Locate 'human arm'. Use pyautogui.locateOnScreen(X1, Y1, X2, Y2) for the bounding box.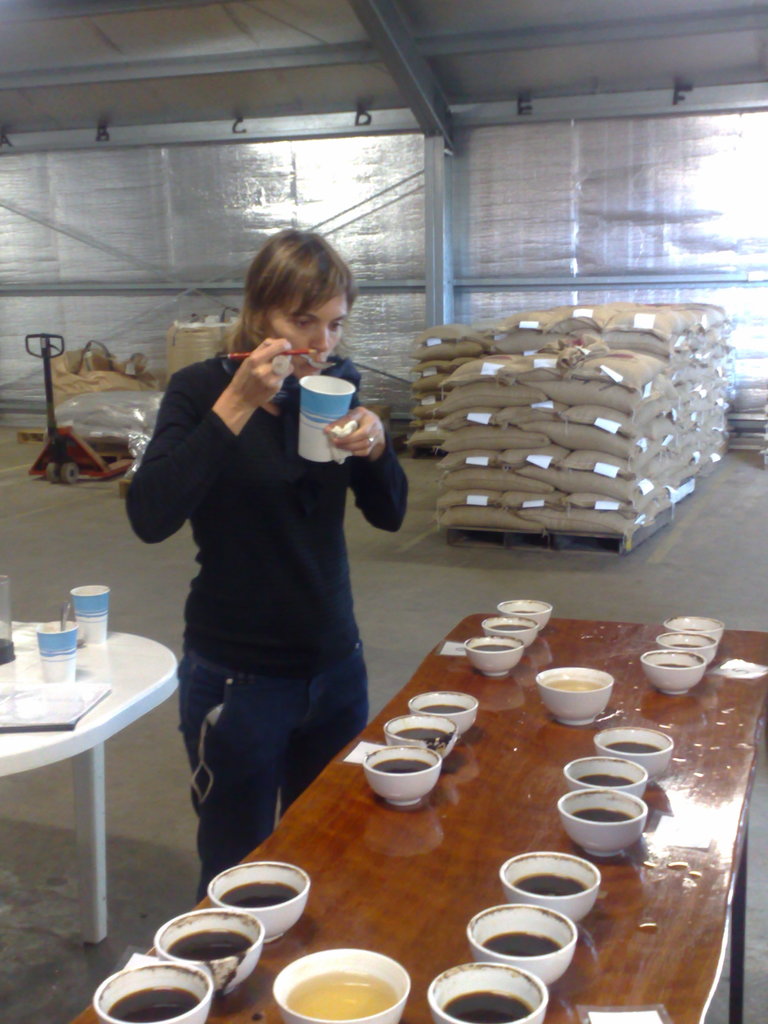
pyautogui.locateOnScreen(318, 404, 414, 536).
